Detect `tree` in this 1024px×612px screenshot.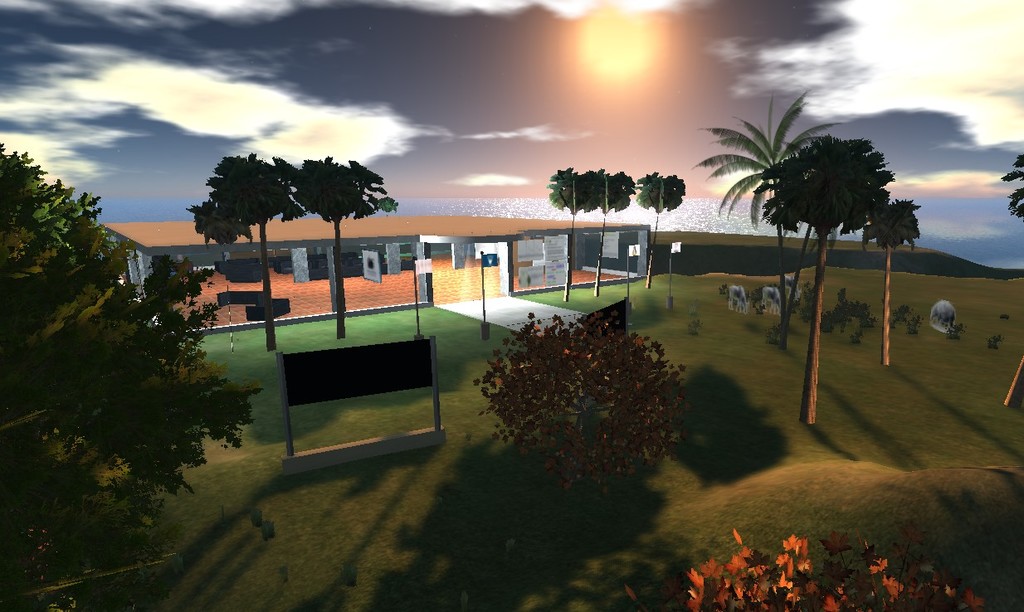
Detection: 20,171,237,550.
